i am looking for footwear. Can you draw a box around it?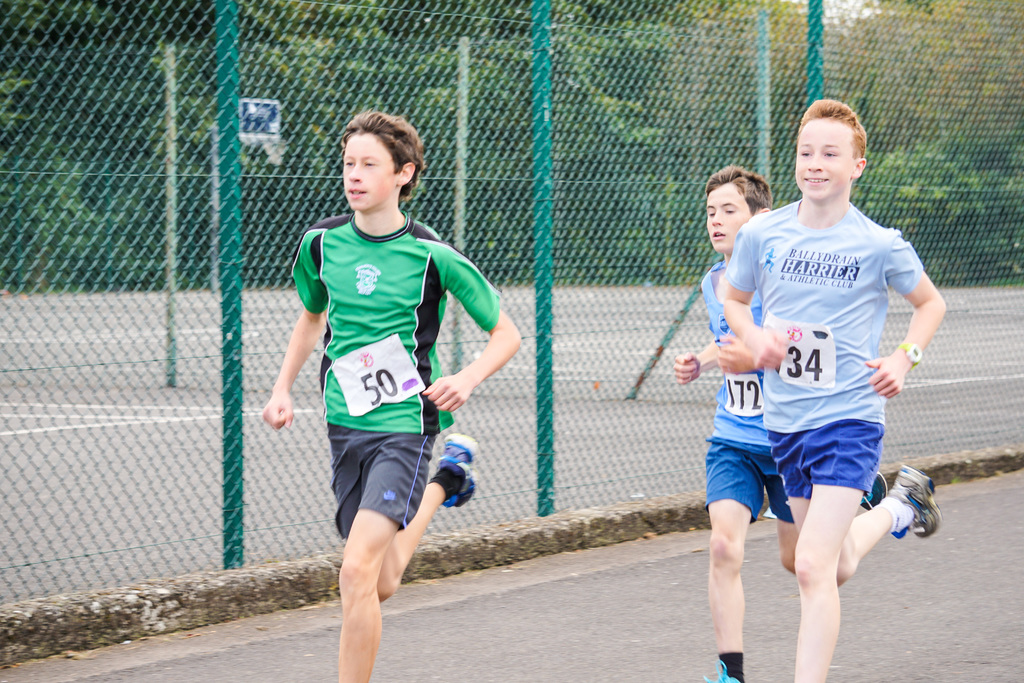
Sure, the bounding box is x1=438, y1=429, x2=478, y2=508.
